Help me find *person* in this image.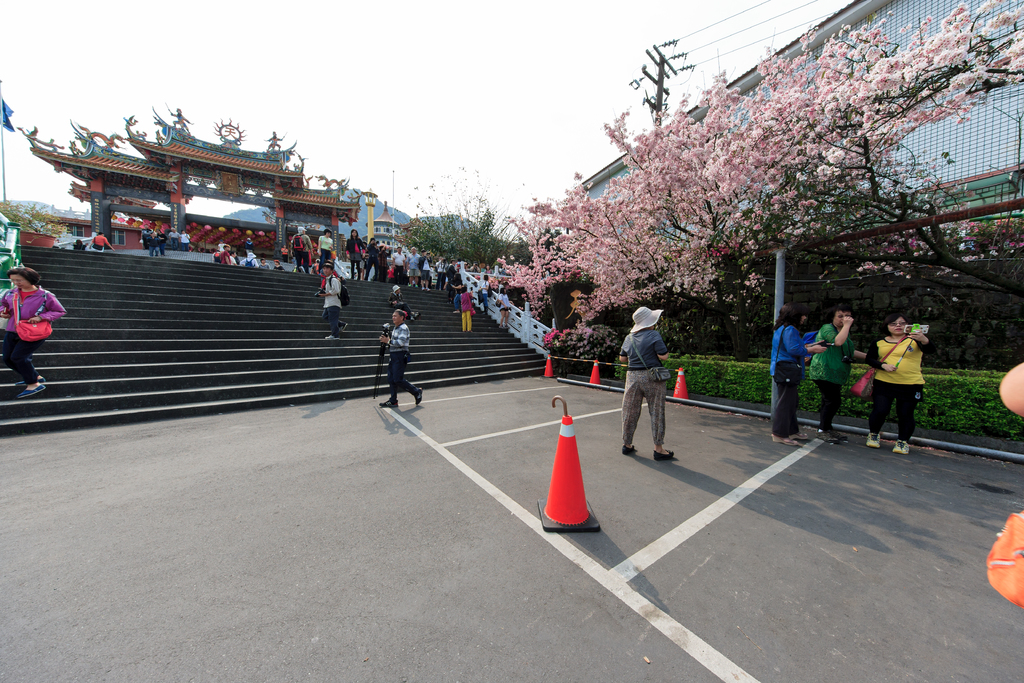
Found it: {"x1": 860, "y1": 309, "x2": 932, "y2": 457}.
